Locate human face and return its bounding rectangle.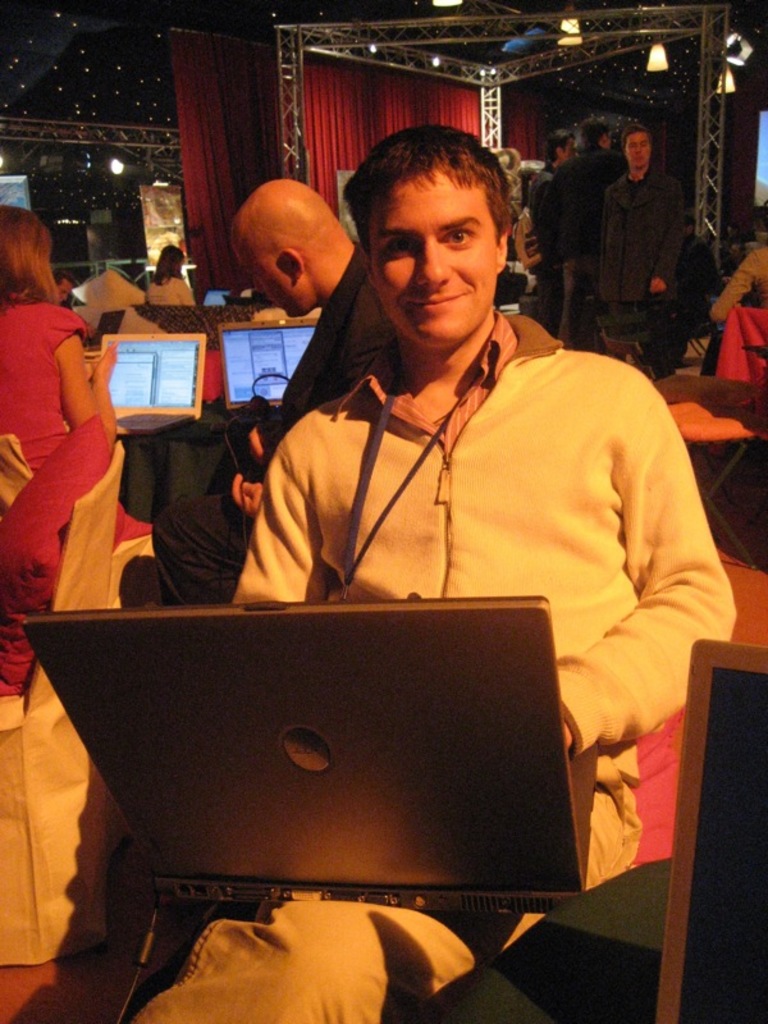
(376,175,503,346).
